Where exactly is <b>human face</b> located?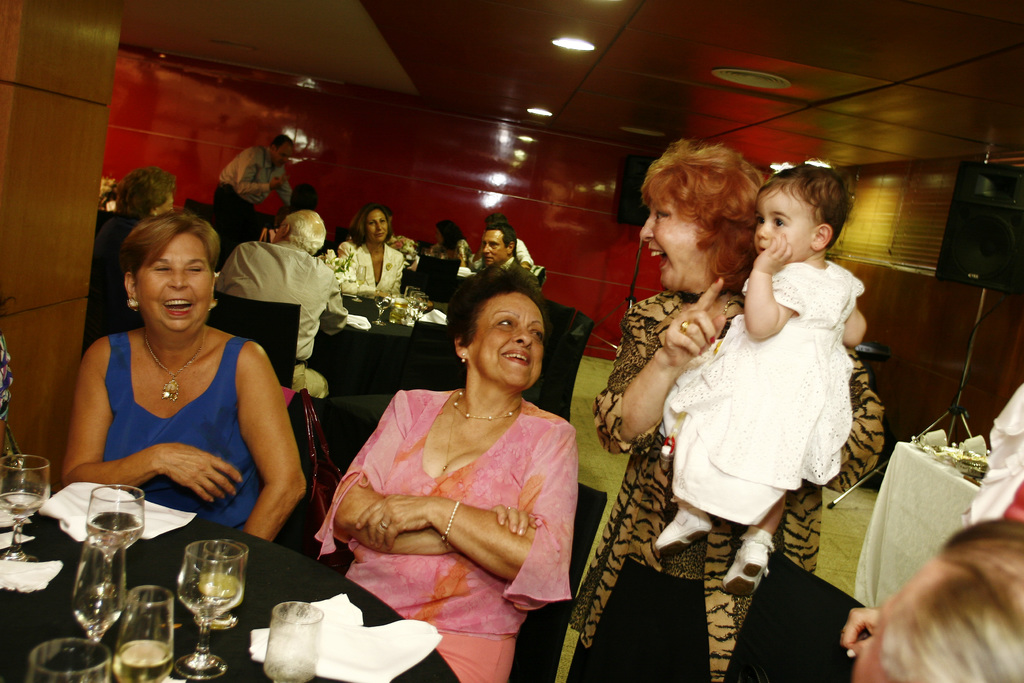
Its bounding box is 273, 147, 294, 169.
